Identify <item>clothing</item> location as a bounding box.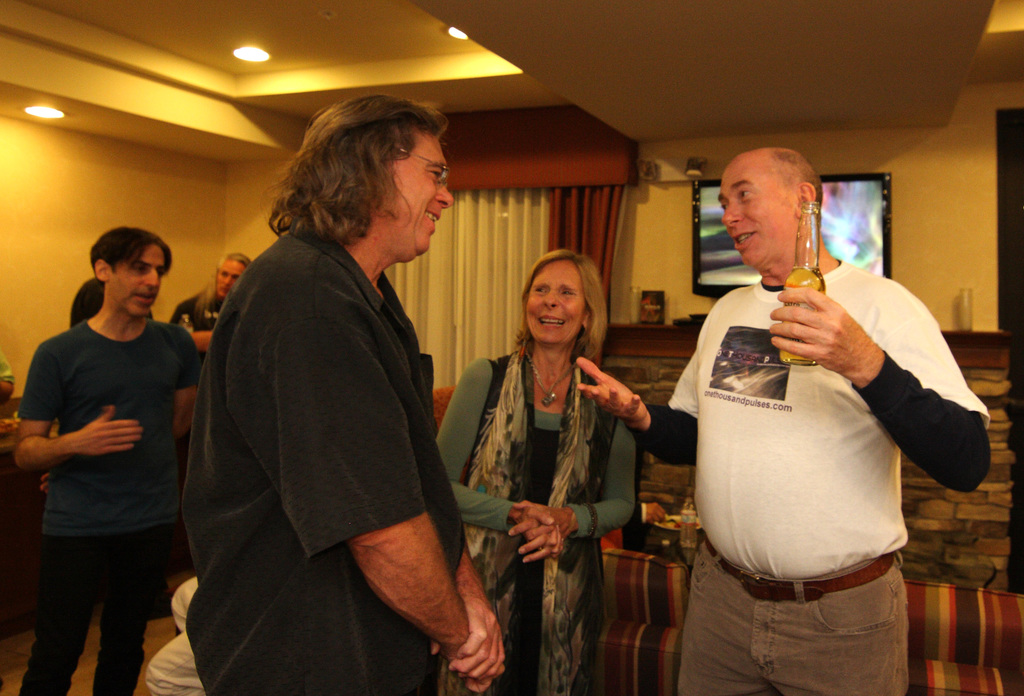
bbox=[430, 332, 636, 692].
